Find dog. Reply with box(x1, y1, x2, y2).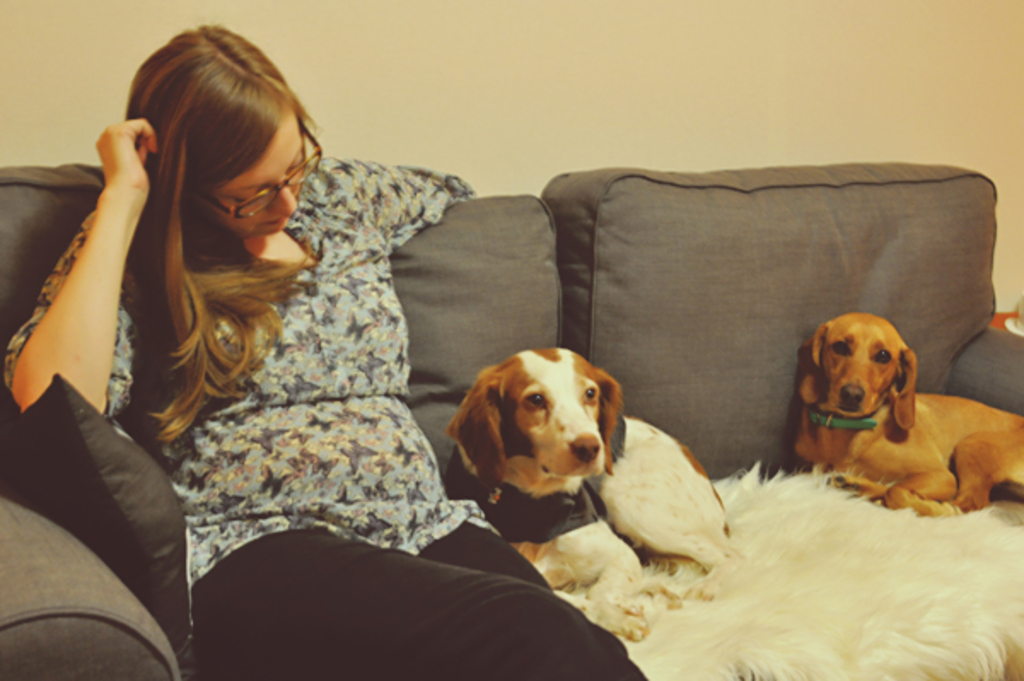
box(792, 309, 1022, 521).
